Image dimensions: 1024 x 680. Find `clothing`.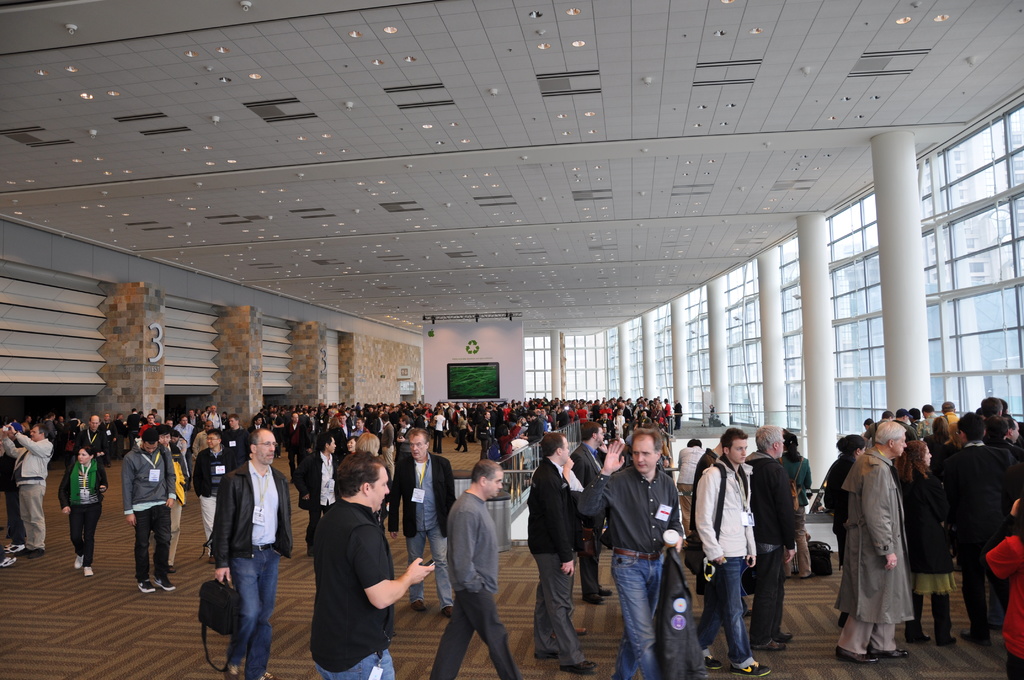
l=384, t=445, r=464, b=613.
